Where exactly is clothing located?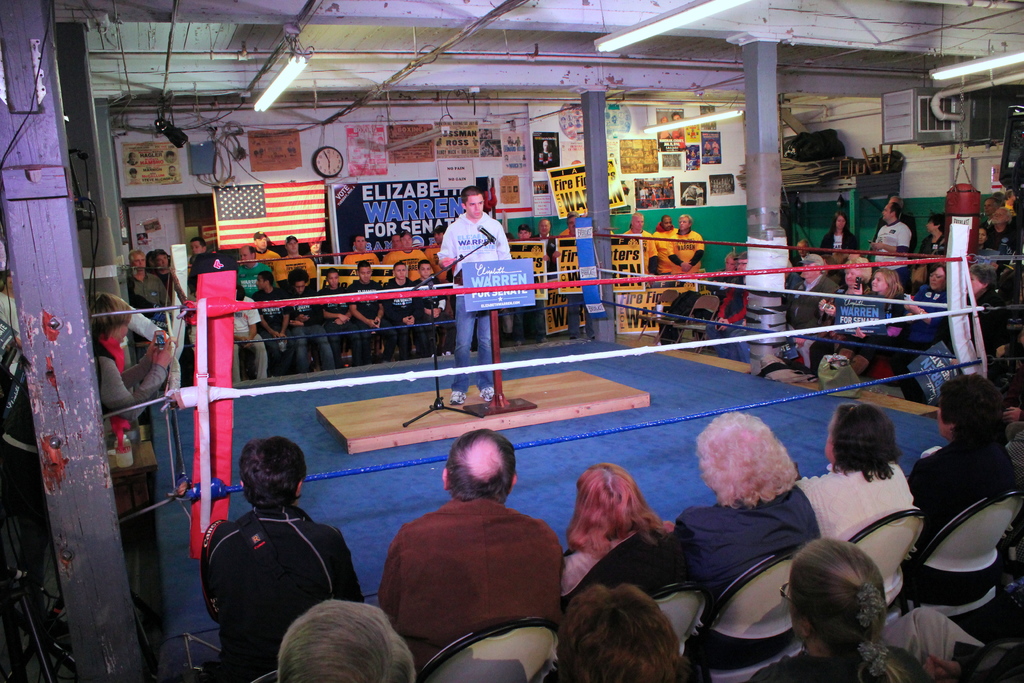
Its bounding box is bbox=[792, 252, 828, 262].
